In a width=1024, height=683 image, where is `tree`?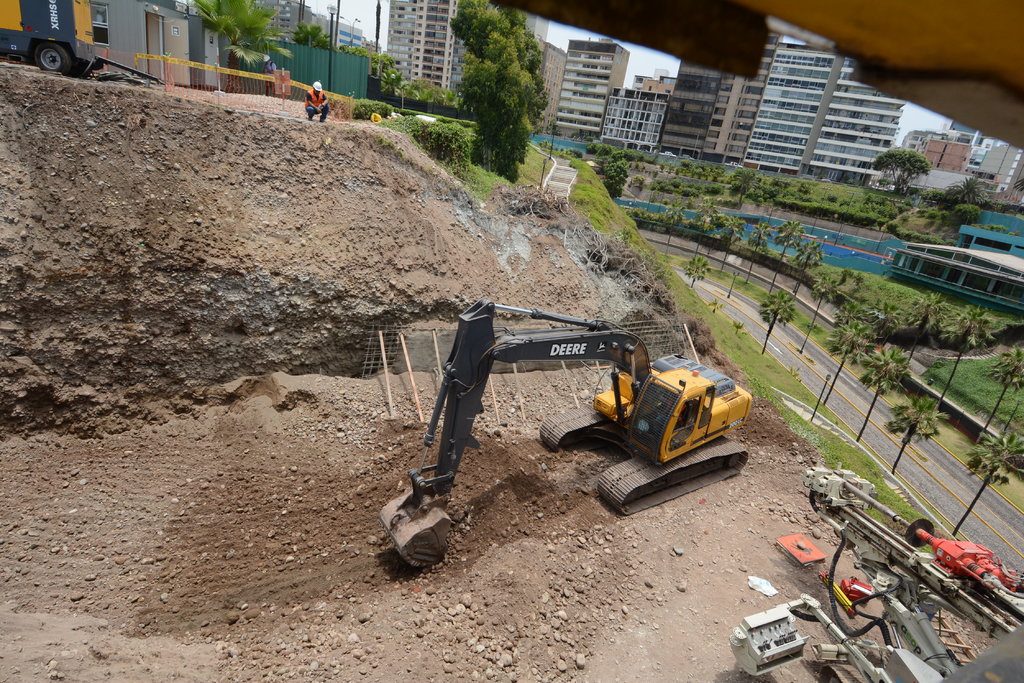
region(794, 239, 820, 291).
